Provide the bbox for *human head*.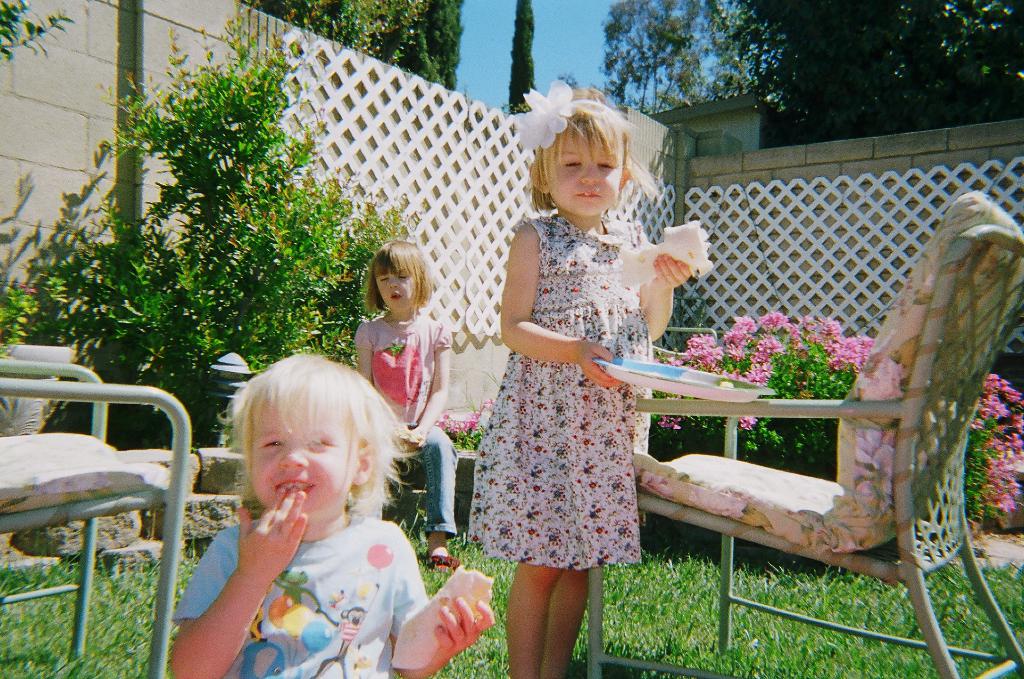
left=211, top=361, right=393, bottom=540.
